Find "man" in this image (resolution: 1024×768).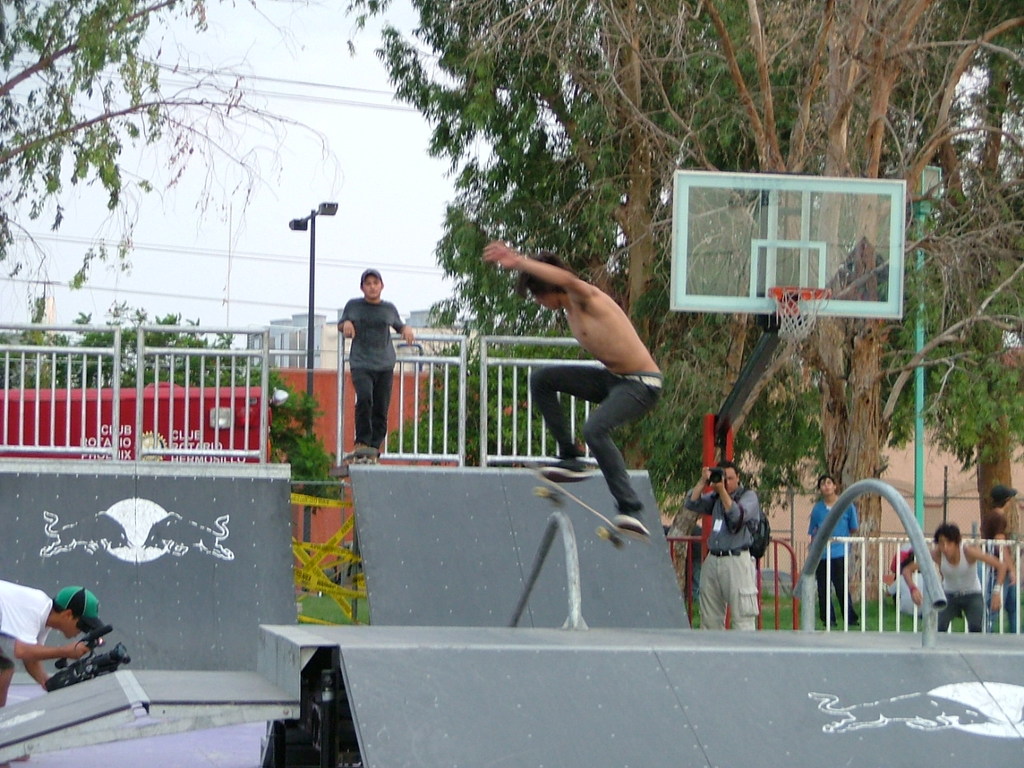
337, 269, 411, 457.
